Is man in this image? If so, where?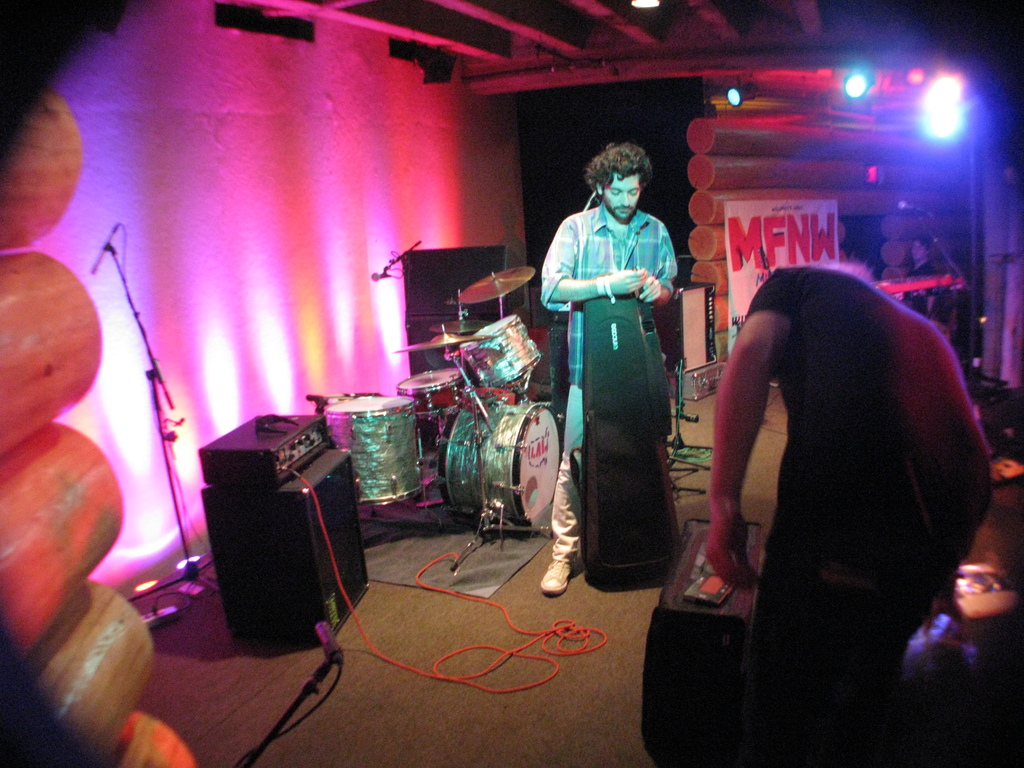
Yes, at bbox=[543, 142, 680, 597].
